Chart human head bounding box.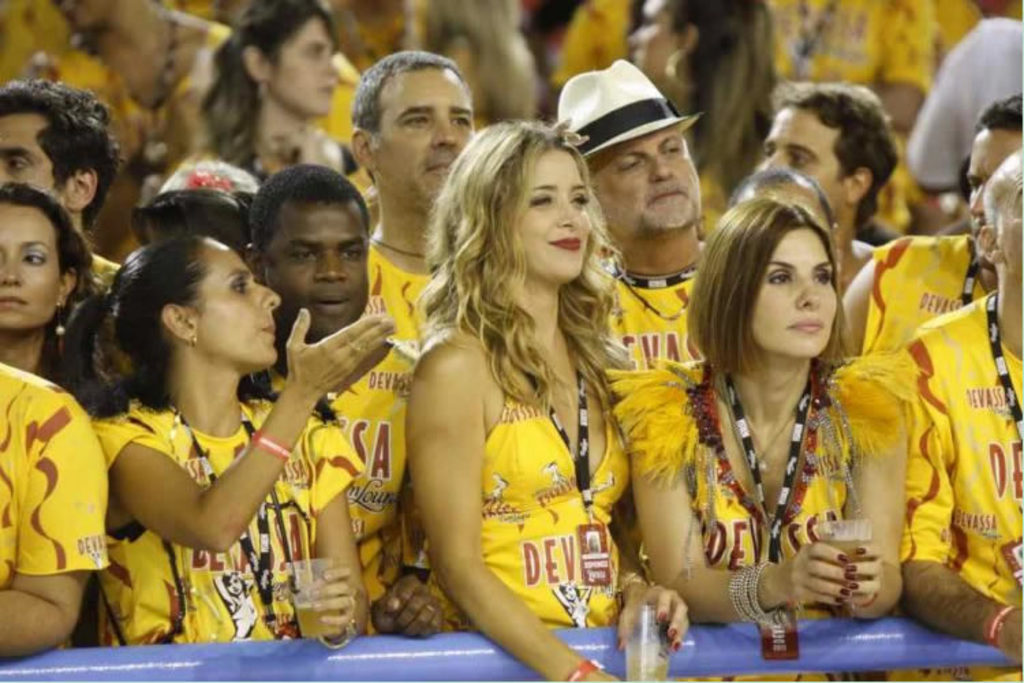
Charted: [left=972, top=145, right=1023, bottom=362].
